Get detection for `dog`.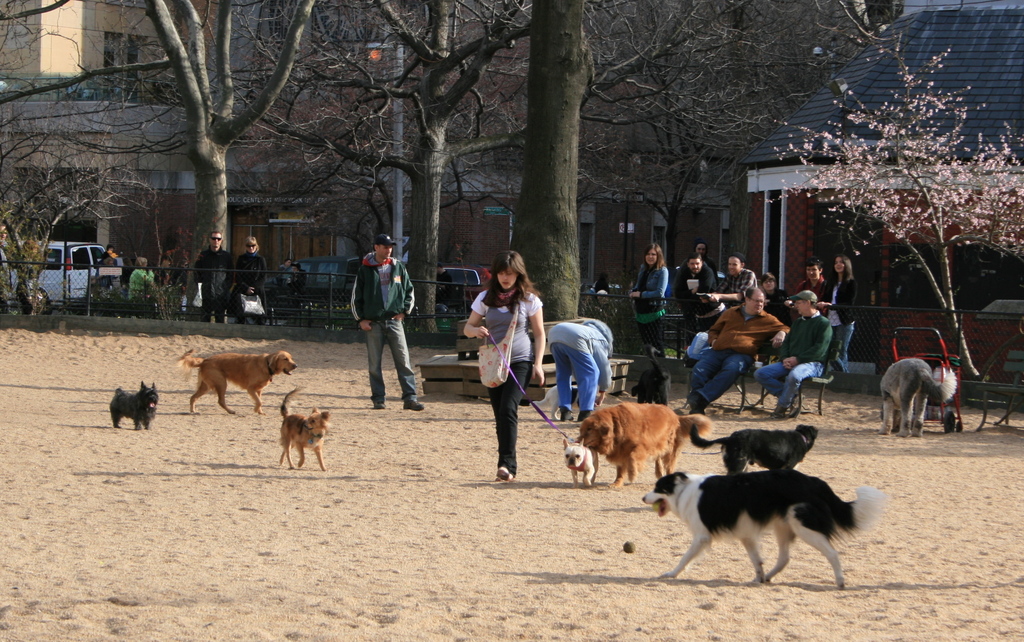
Detection: [576, 401, 724, 487].
